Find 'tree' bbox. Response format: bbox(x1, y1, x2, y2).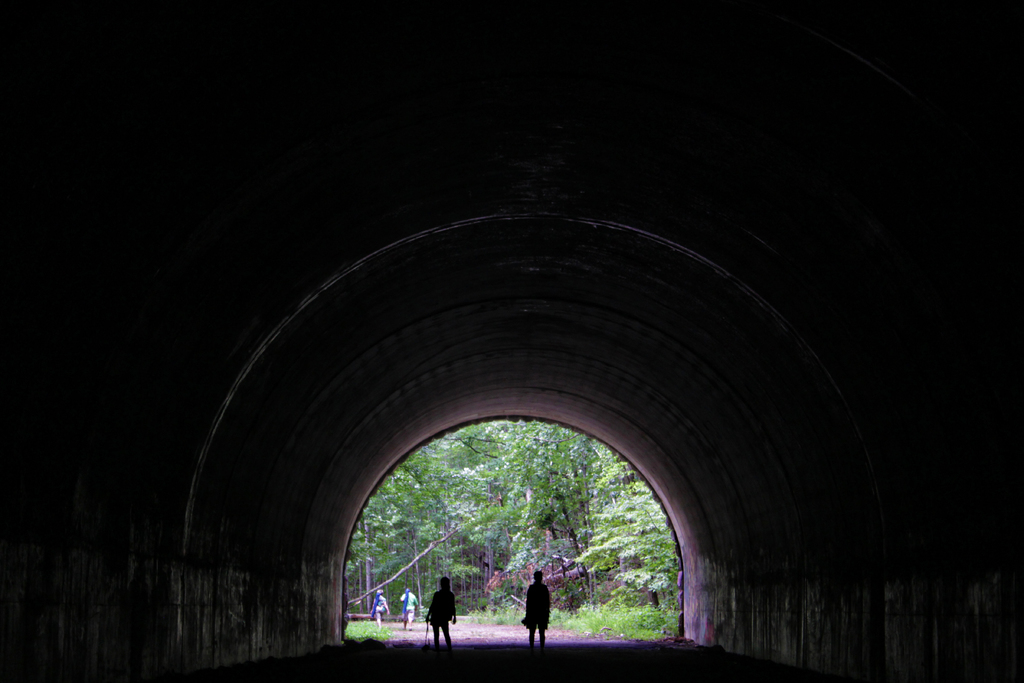
bbox(348, 409, 497, 632).
